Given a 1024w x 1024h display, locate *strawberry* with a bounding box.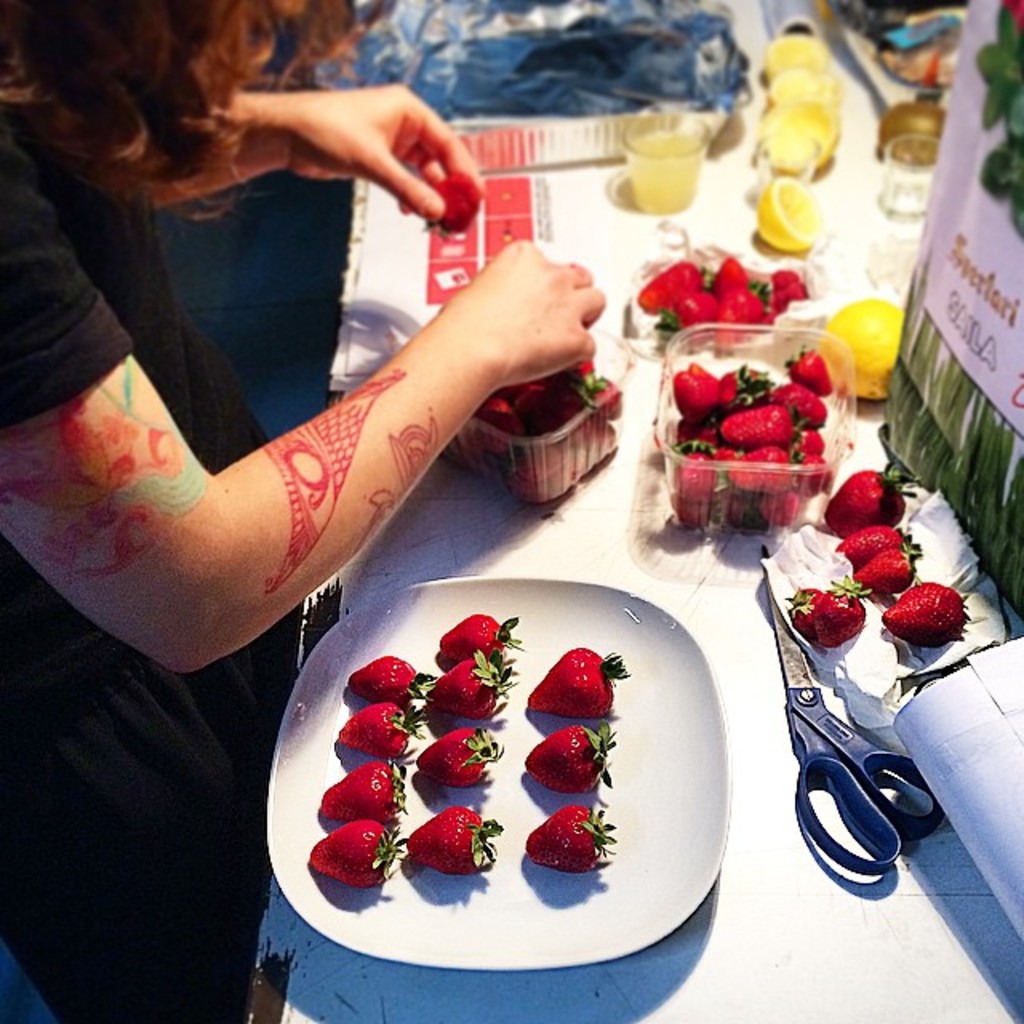
Located: crop(762, 278, 811, 314).
